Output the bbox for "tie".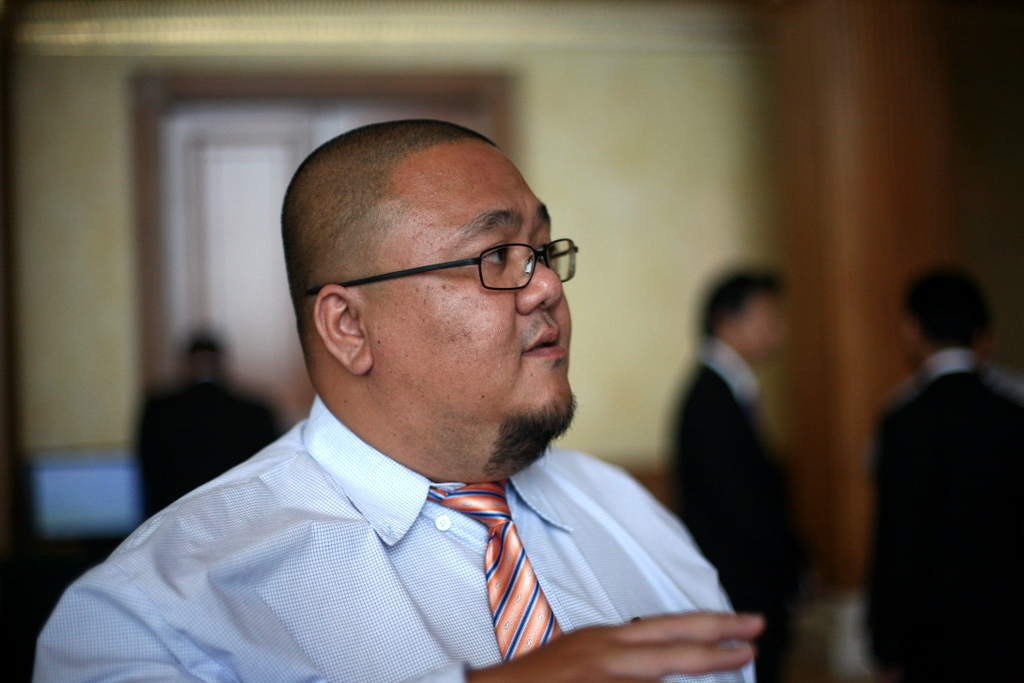
bbox=(427, 473, 569, 665).
